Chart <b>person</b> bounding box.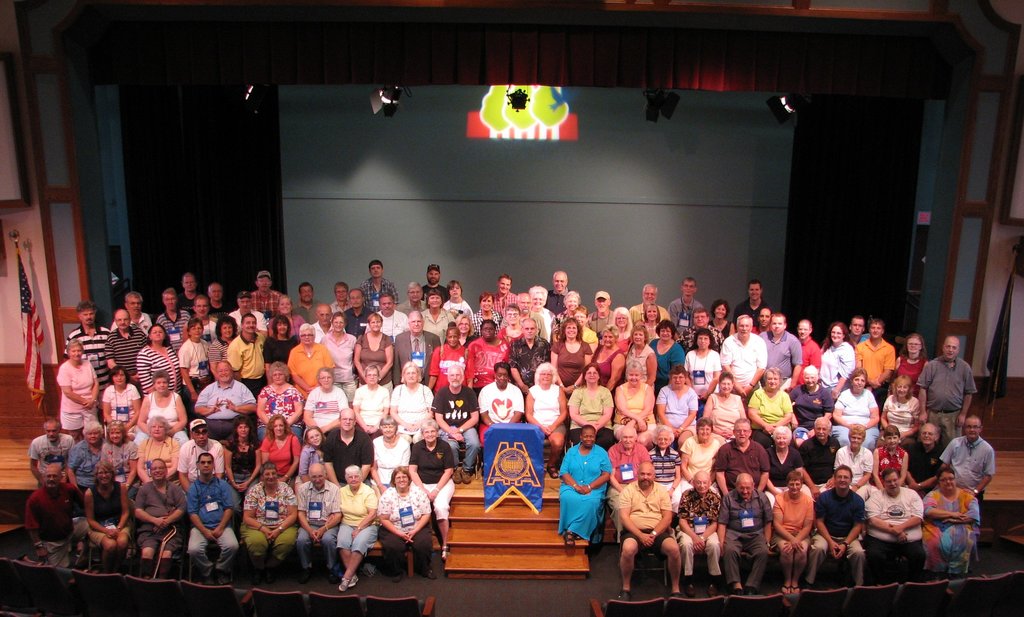
Charted: left=22, top=464, right=83, bottom=570.
